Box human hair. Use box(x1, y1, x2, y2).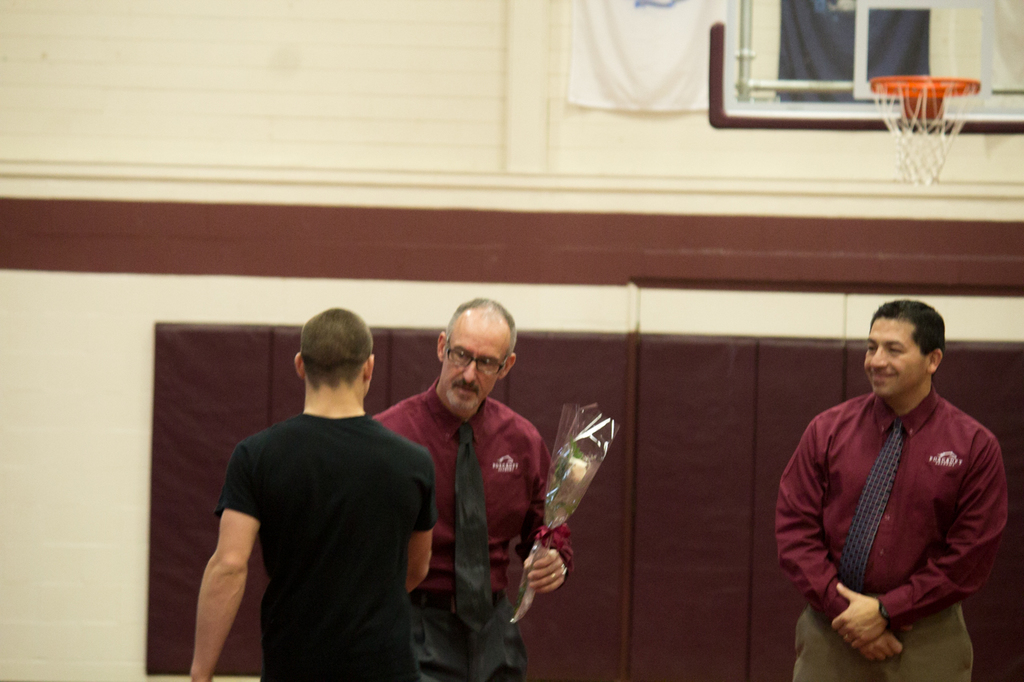
box(299, 304, 374, 390).
